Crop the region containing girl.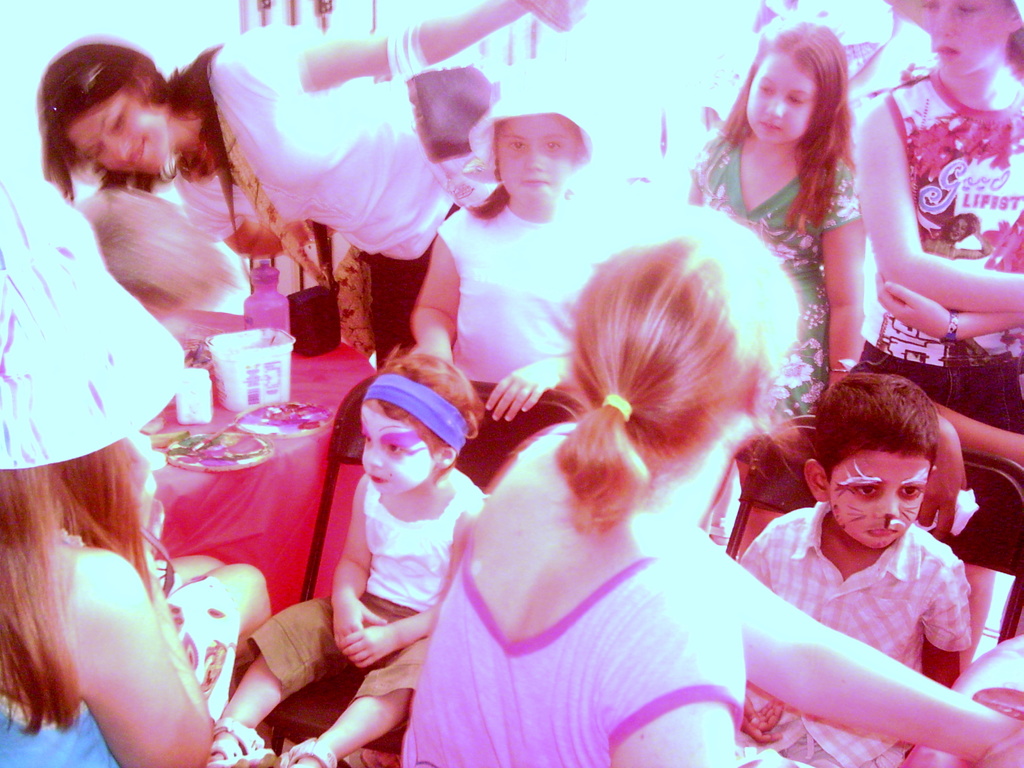
Crop region: [412, 54, 604, 421].
